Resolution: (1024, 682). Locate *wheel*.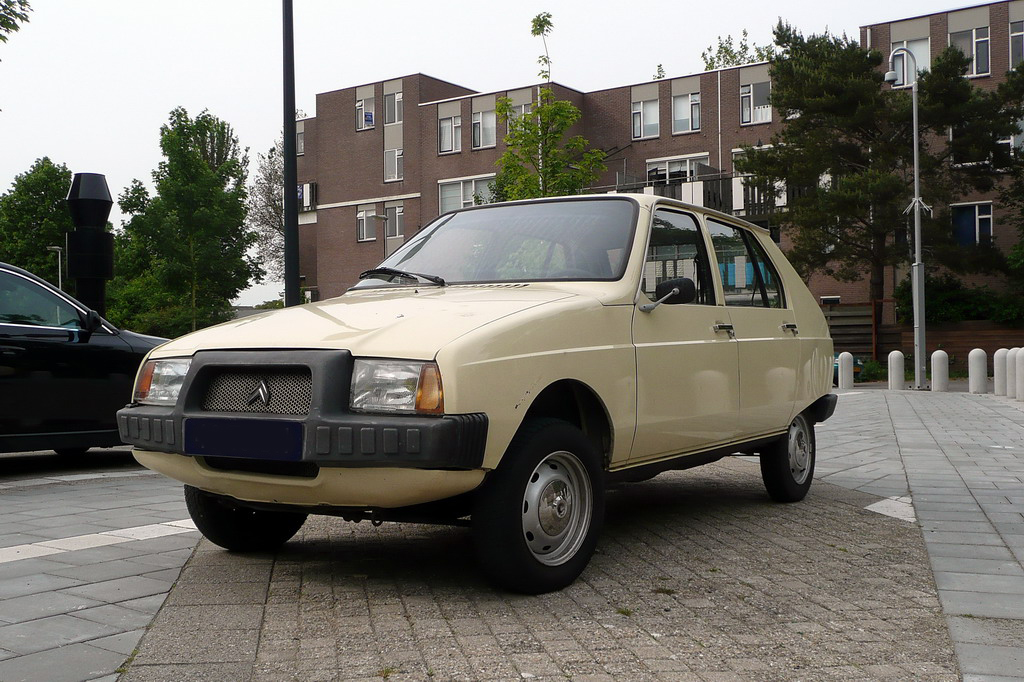
495:442:611:578.
